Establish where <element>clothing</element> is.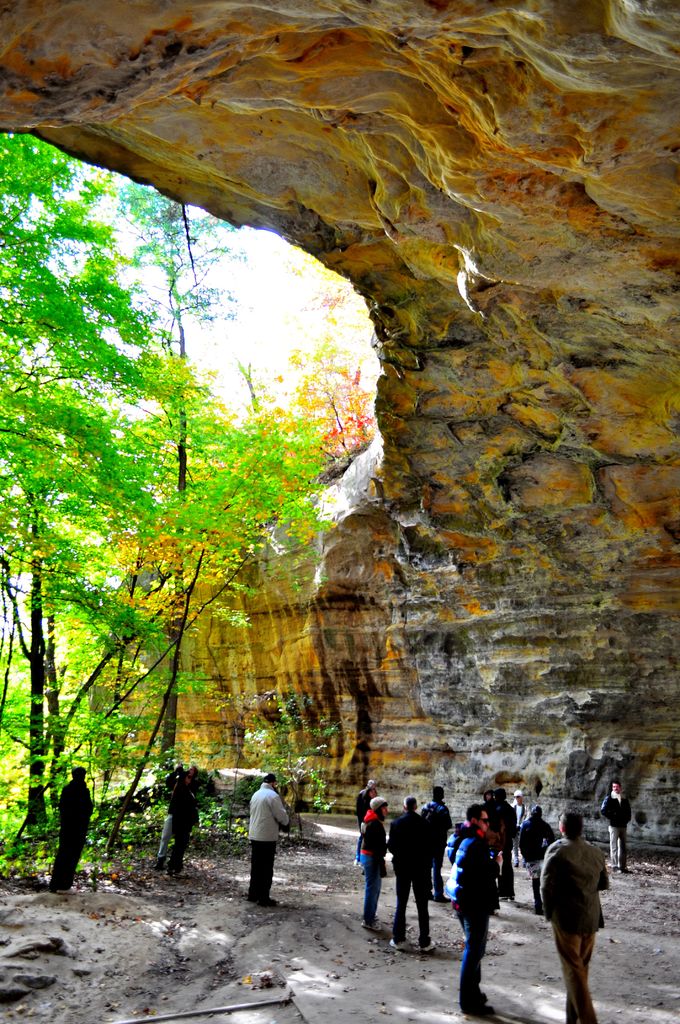
Established at detection(448, 830, 505, 1002).
